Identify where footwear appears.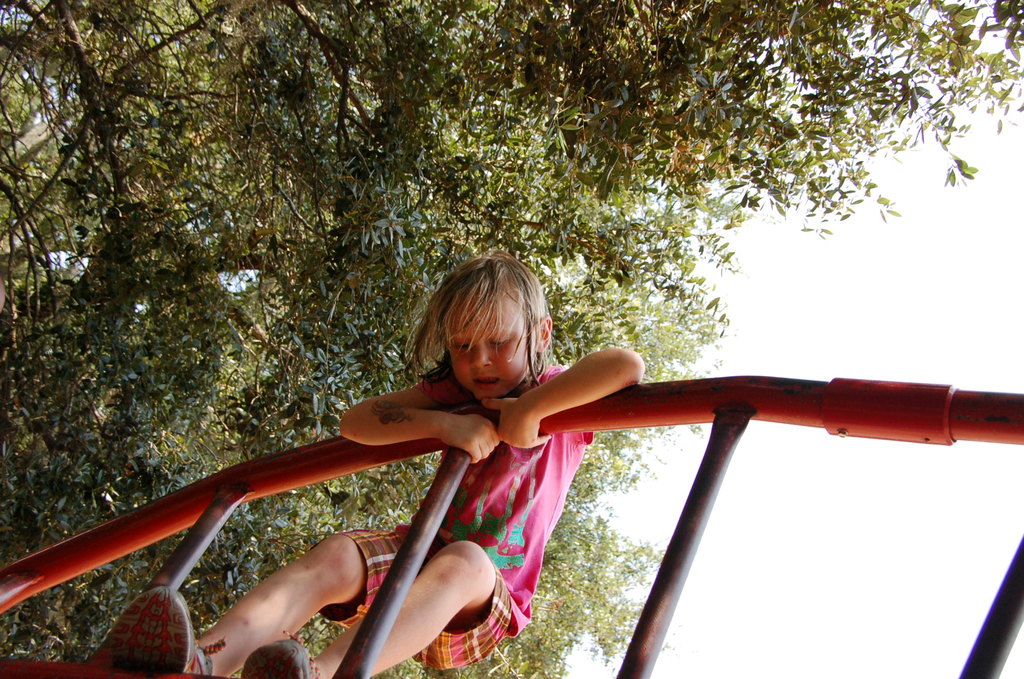
Appears at x1=113, y1=587, x2=225, y2=673.
